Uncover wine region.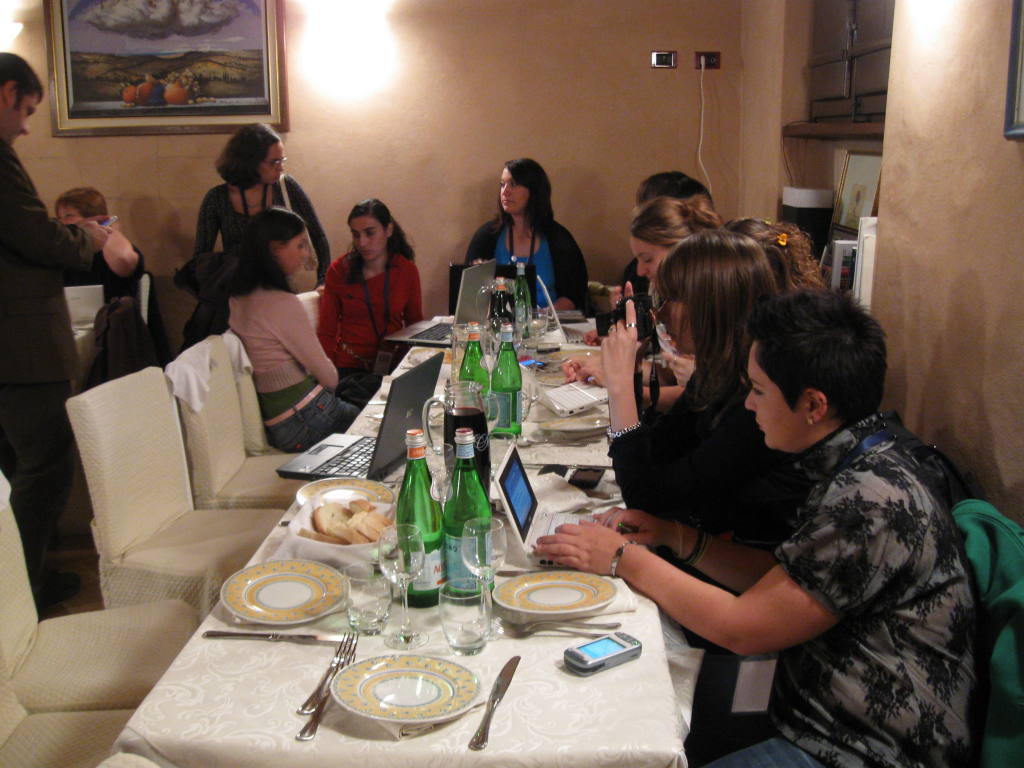
Uncovered: <region>399, 428, 440, 609</region>.
